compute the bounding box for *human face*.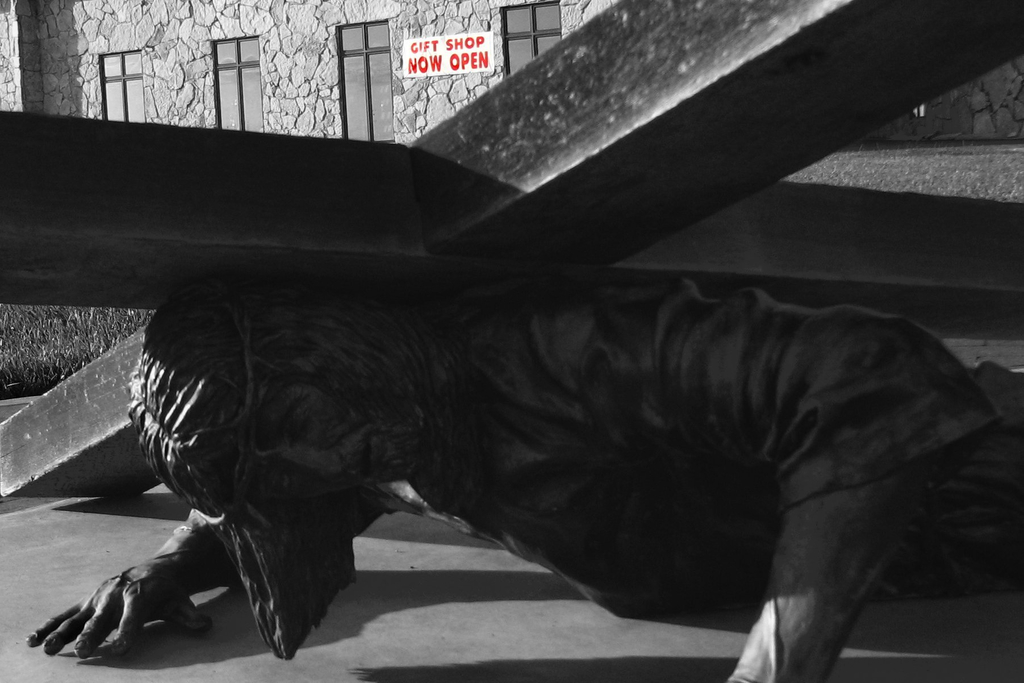
[x1=218, y1=386, x2=424, y2=502].
